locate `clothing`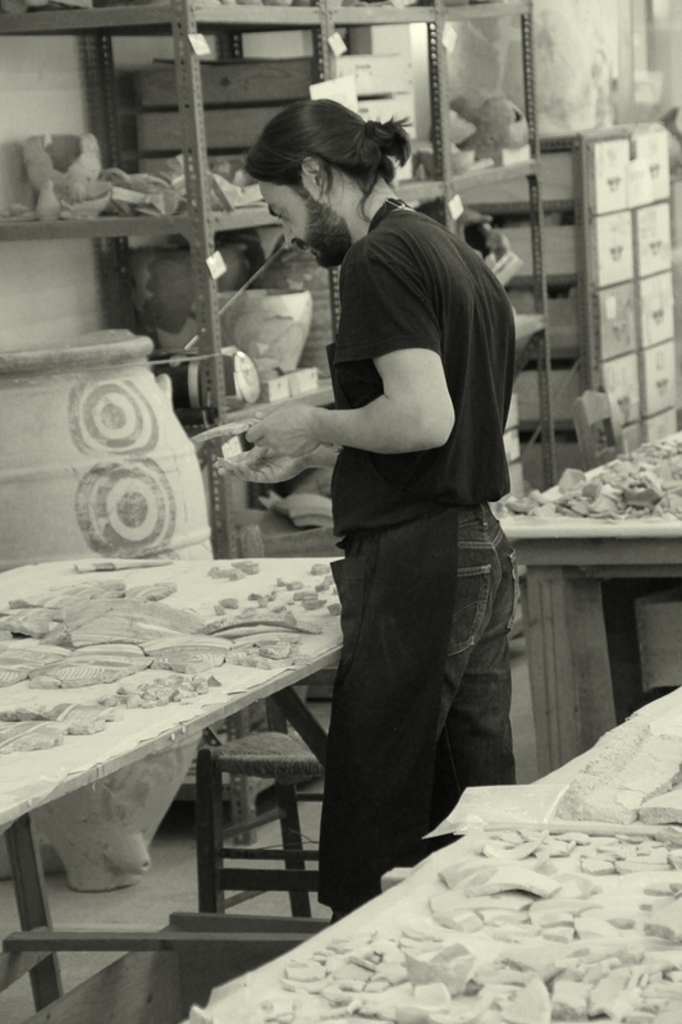
BBox(311, 192, 517, 913)
